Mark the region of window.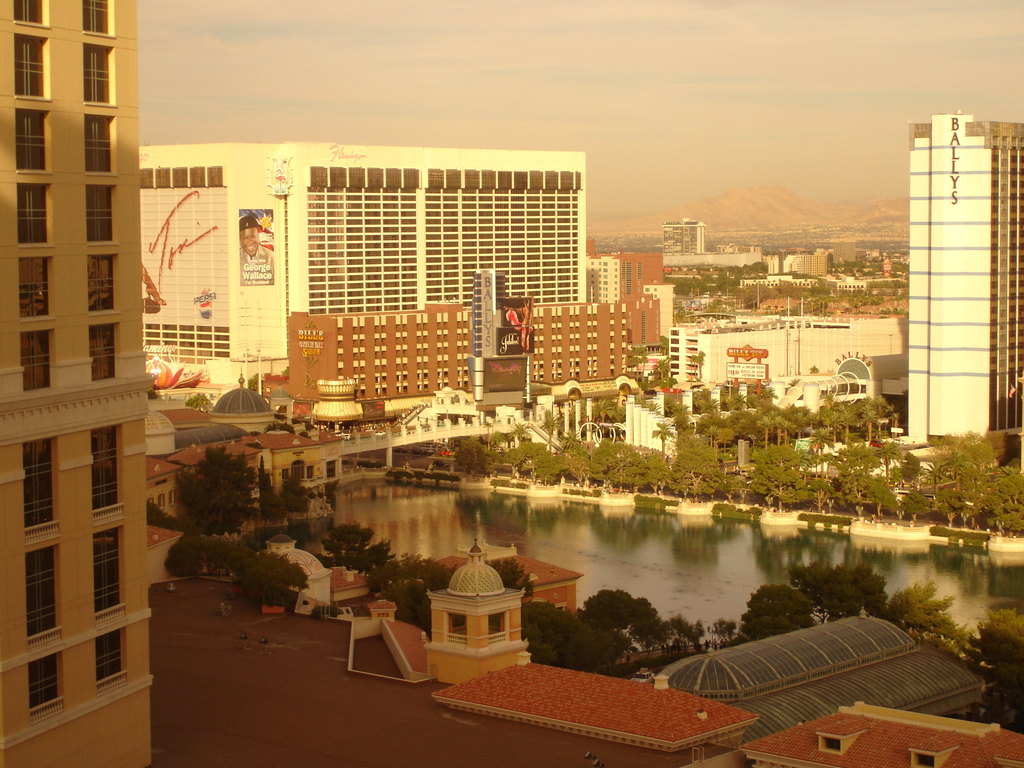
Region: box=[490, 614, 500, 630].
